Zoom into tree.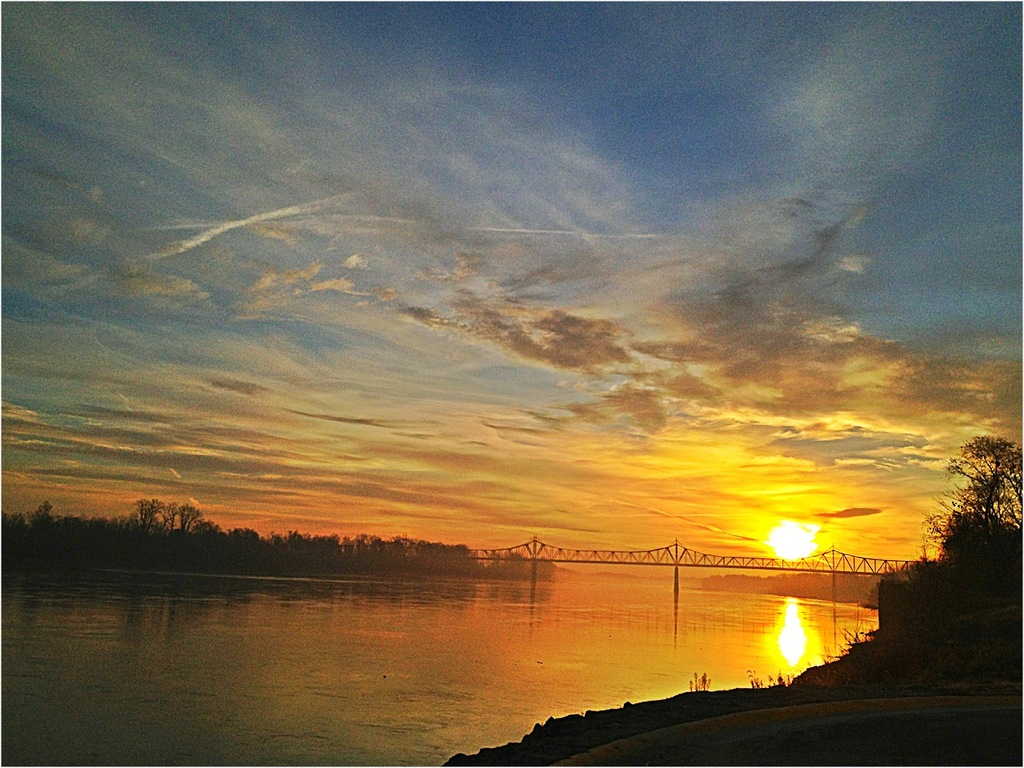
Zoom target: bbox(174, 500, 200, 544).
